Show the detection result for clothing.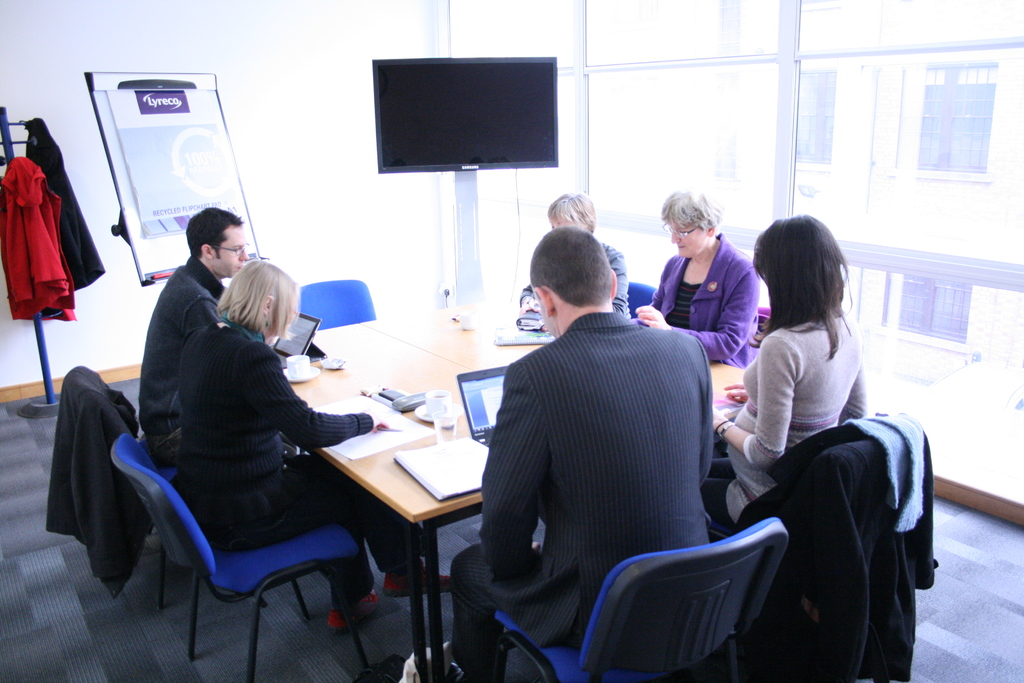
region(179, 314, 408, 603).
